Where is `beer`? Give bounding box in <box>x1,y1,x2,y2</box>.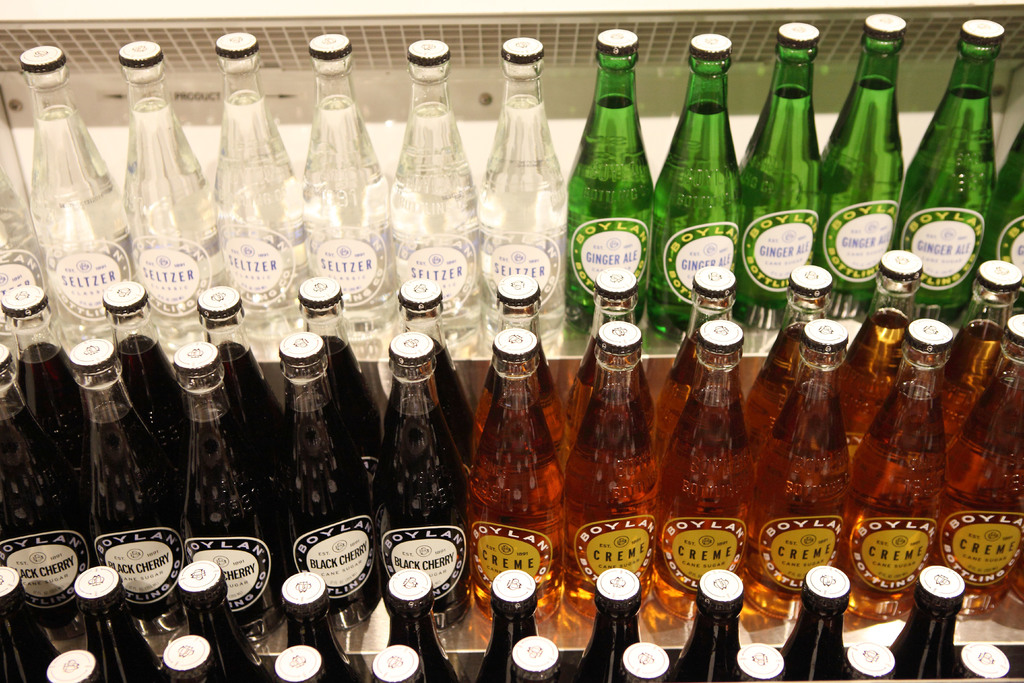
<box>280,568,351,682</box>.
